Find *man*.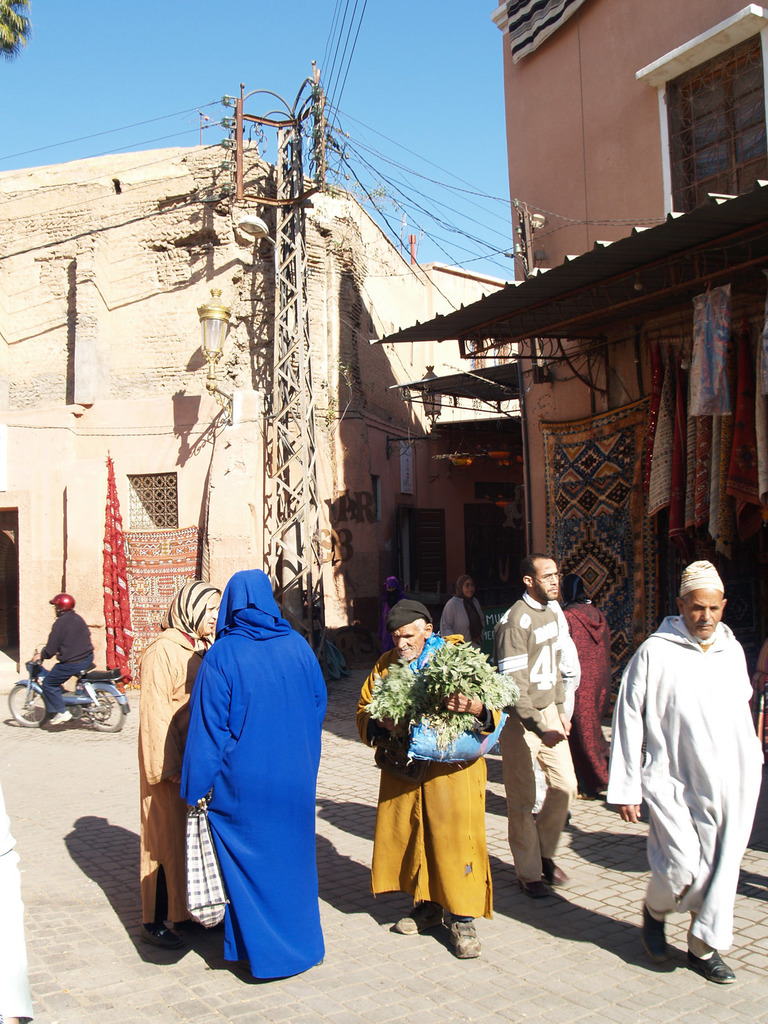
Rect(609, 544, 756, 981).
